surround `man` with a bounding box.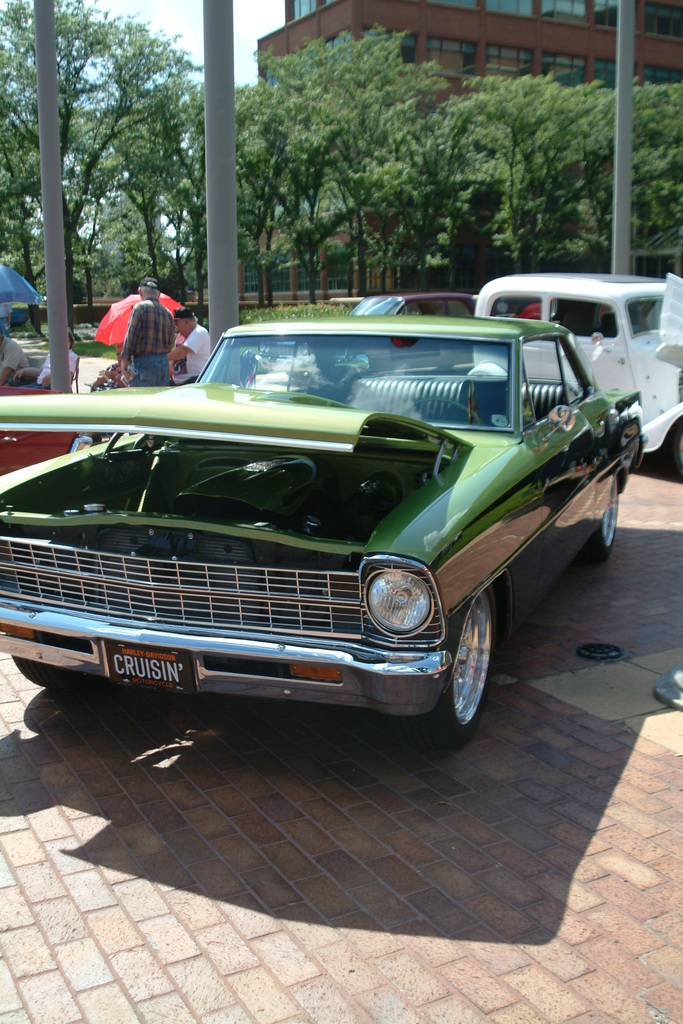
crop(0, 333, 35, 388).
